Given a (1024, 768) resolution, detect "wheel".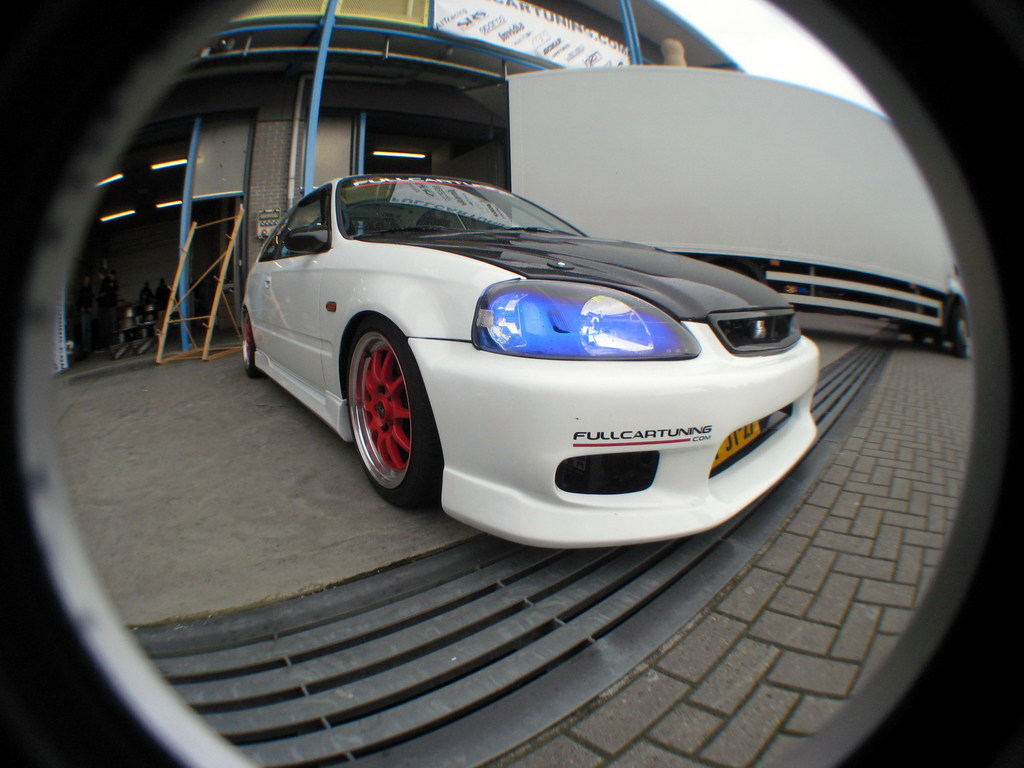
(345,332,439,511).
